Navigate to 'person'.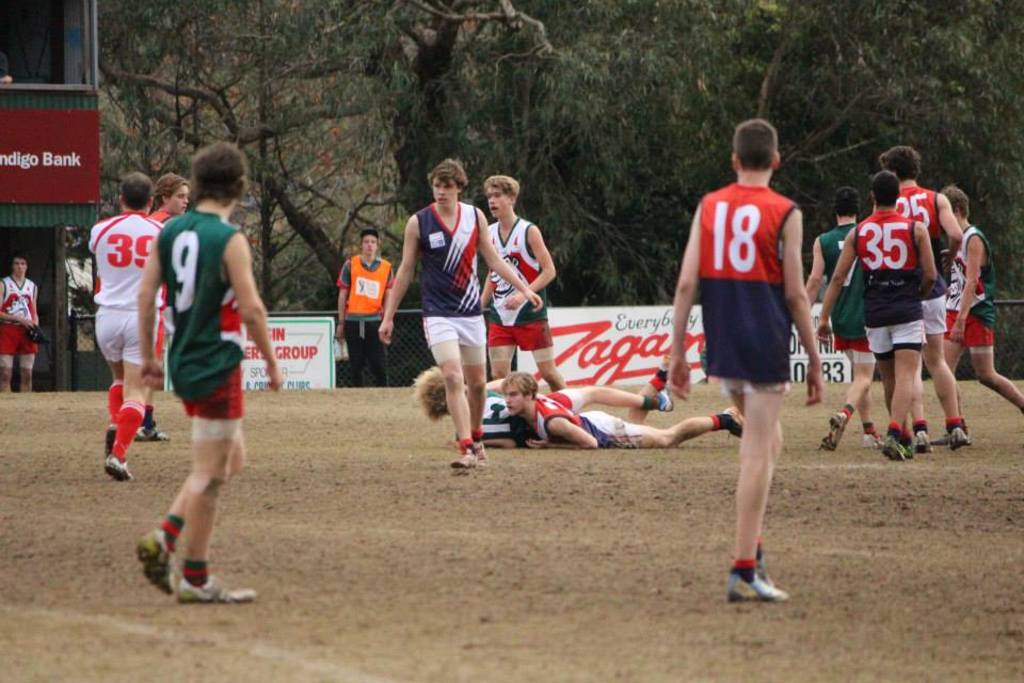
Navigation target: (left=801, top=187, right=883, bottom=448).
